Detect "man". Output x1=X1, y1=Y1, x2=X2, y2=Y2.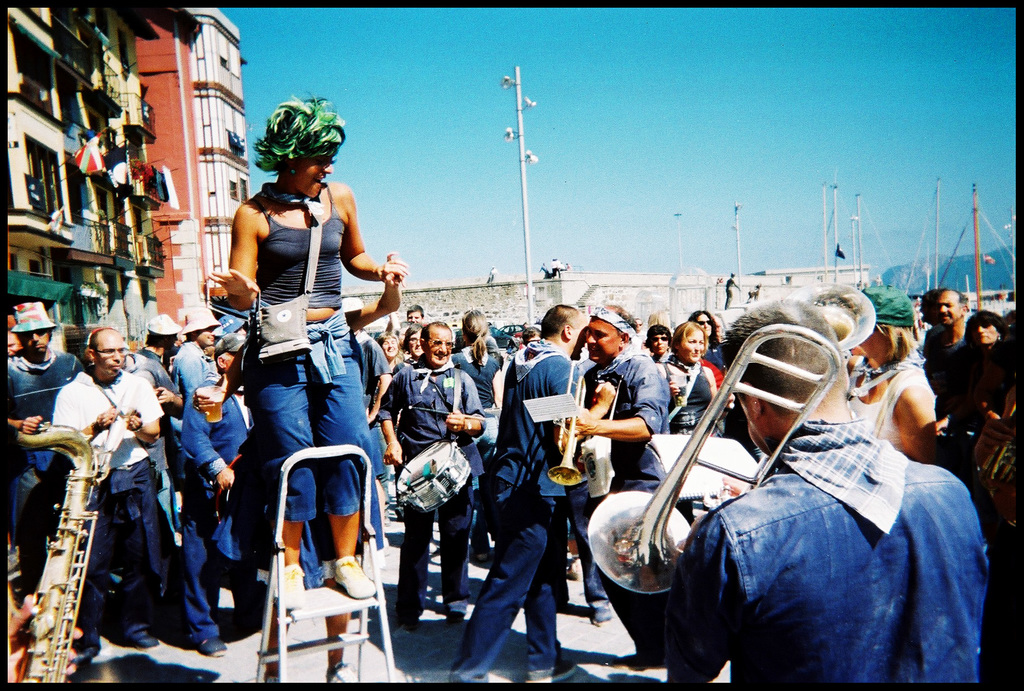
x1=449, y1=325, x2=586, y2=684.
